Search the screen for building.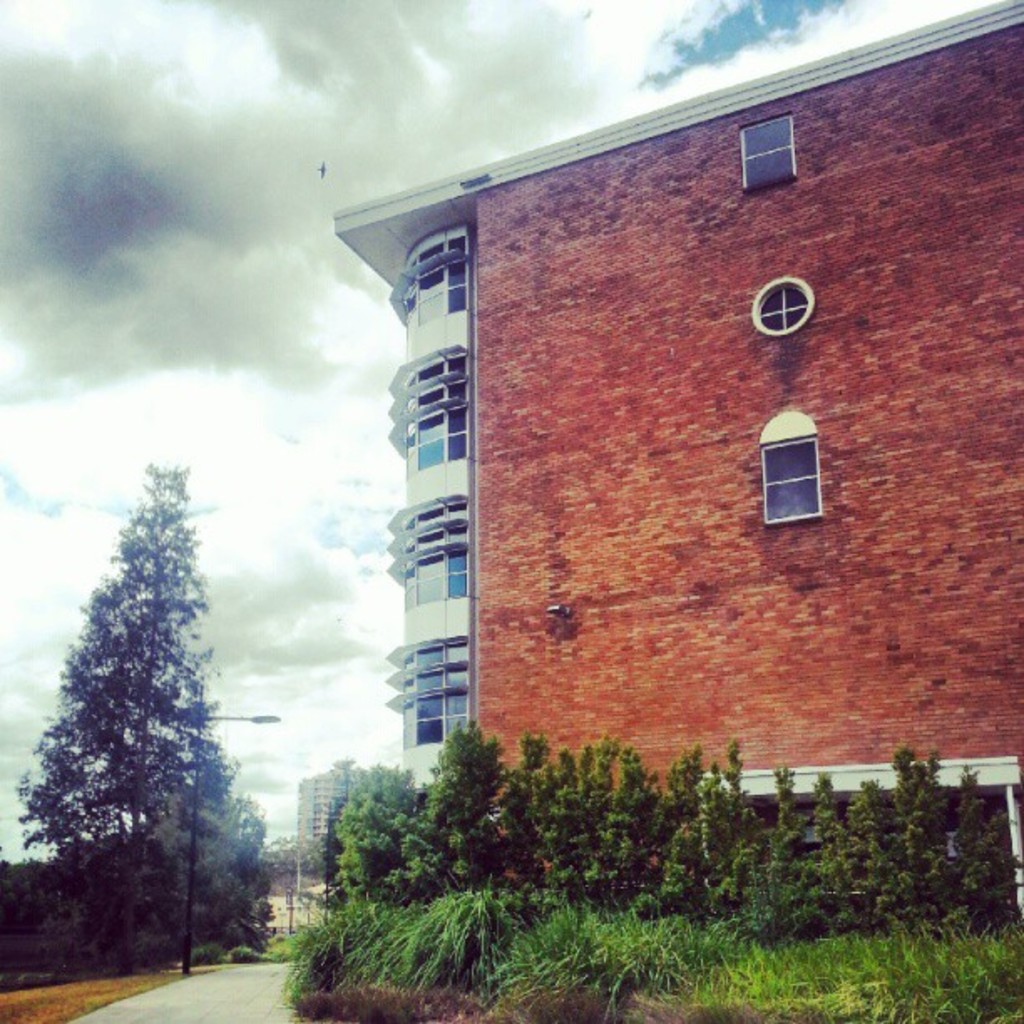
Found at [x1=293, y1=745, x2=353, y2=865].
